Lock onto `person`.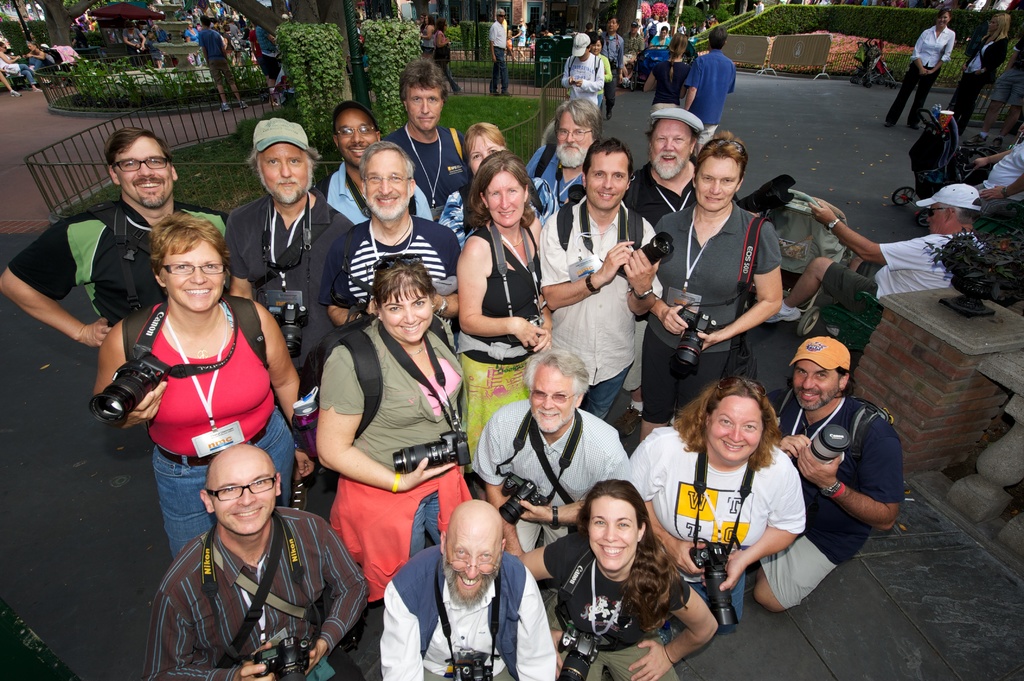
Locked: x1=196, y1=18, x2=245, y2=128.
